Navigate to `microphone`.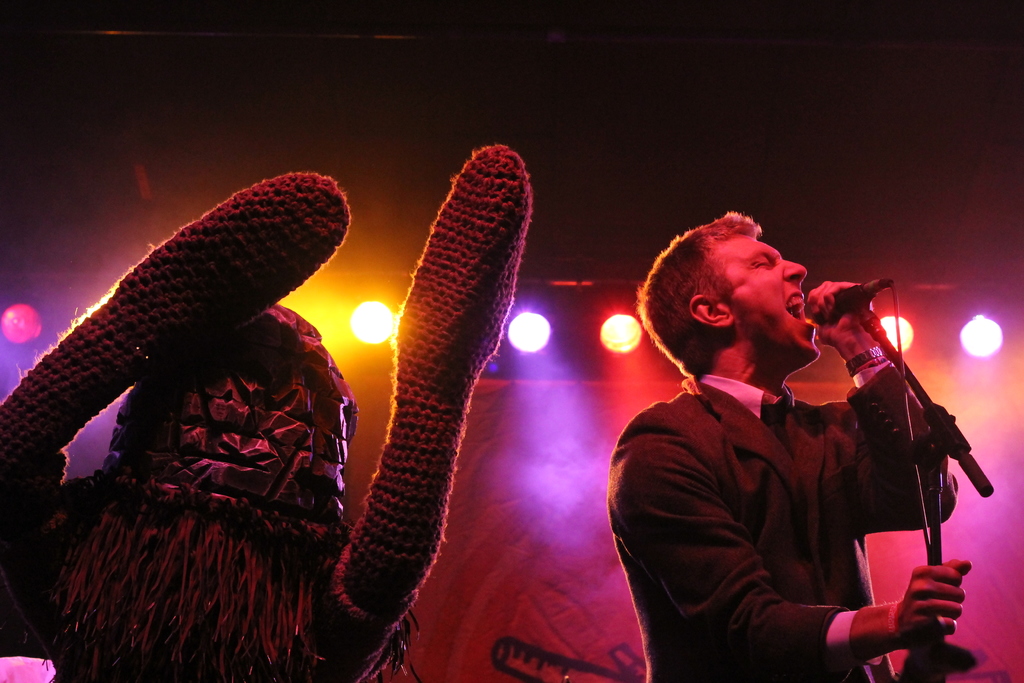
Navigation target: (x1=818, y1=284, x2=876, y2=324).
